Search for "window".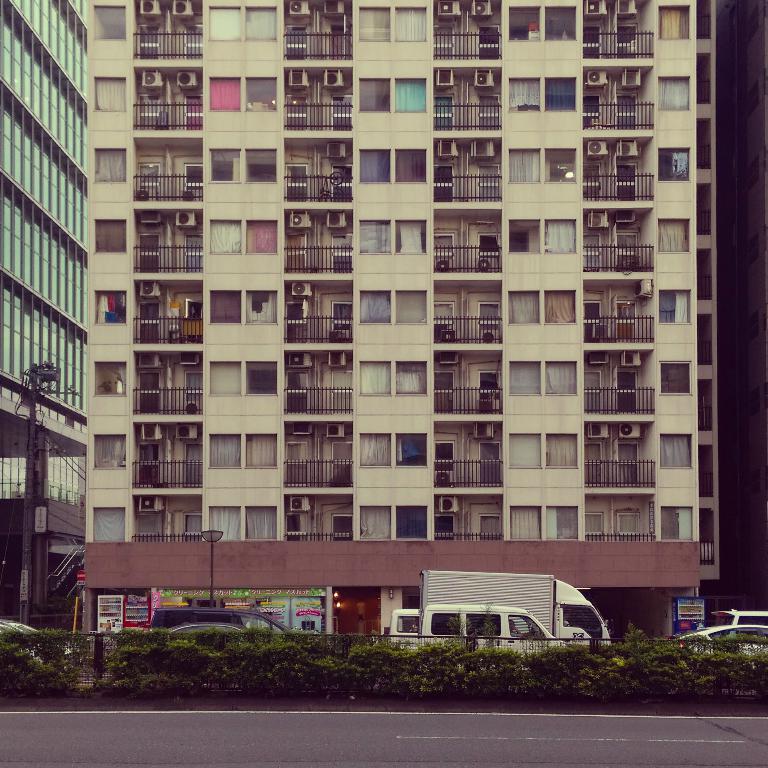
Found at 243 3 276 41.
